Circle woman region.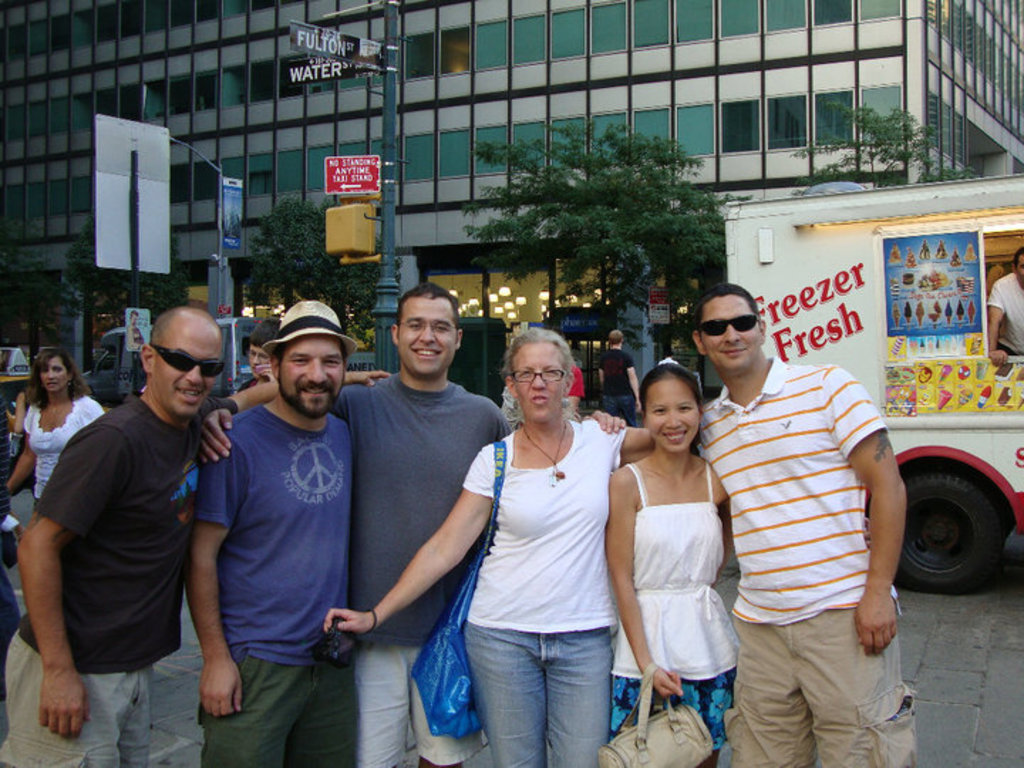
Region: [326, 327, 661, 767].
